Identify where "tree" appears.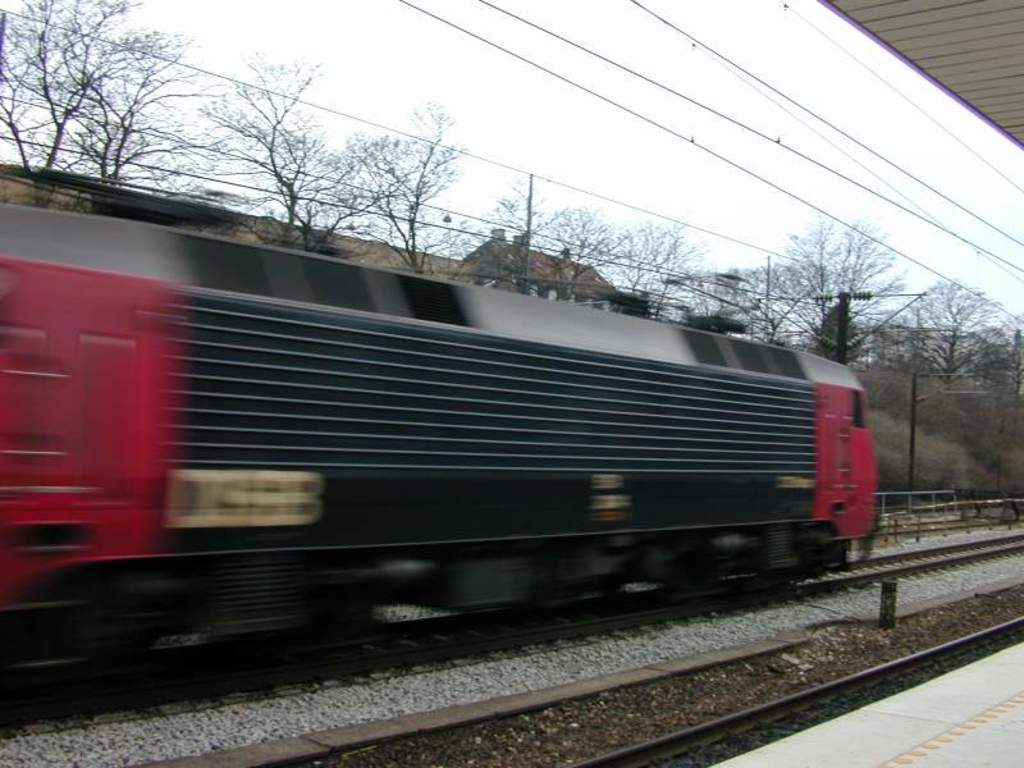
Appears at box=[195, 54, 339, 246].
